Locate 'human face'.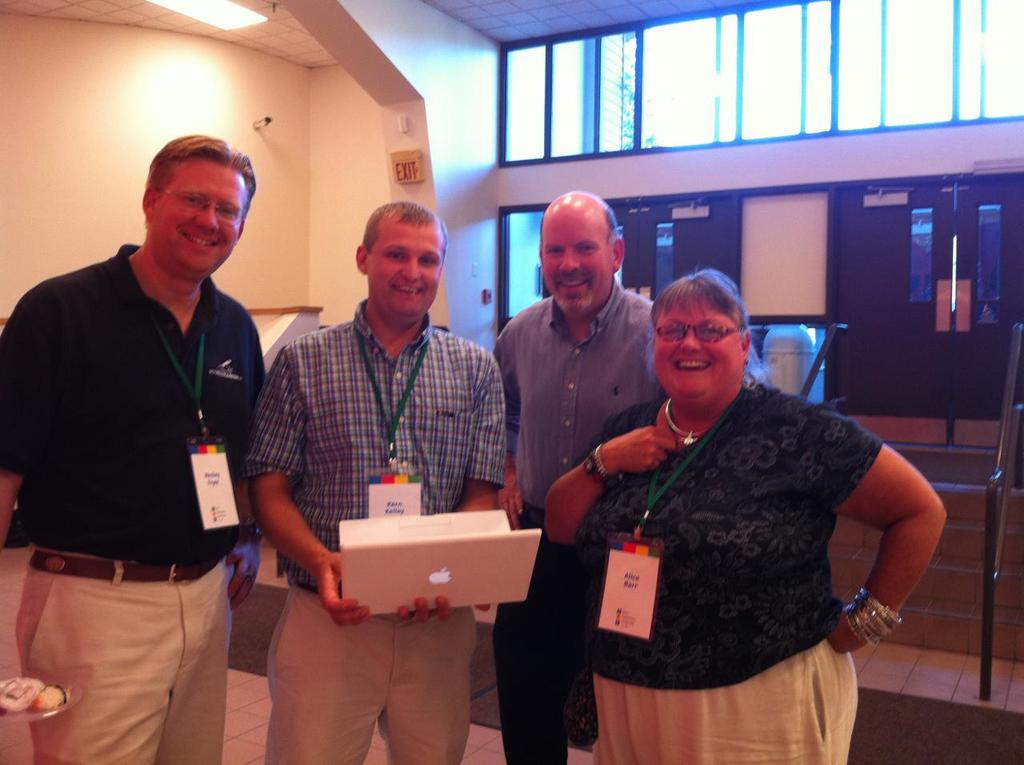
Bounding box: {"left": 378, "top": 228, "right": 438, "bottom": 322}.
